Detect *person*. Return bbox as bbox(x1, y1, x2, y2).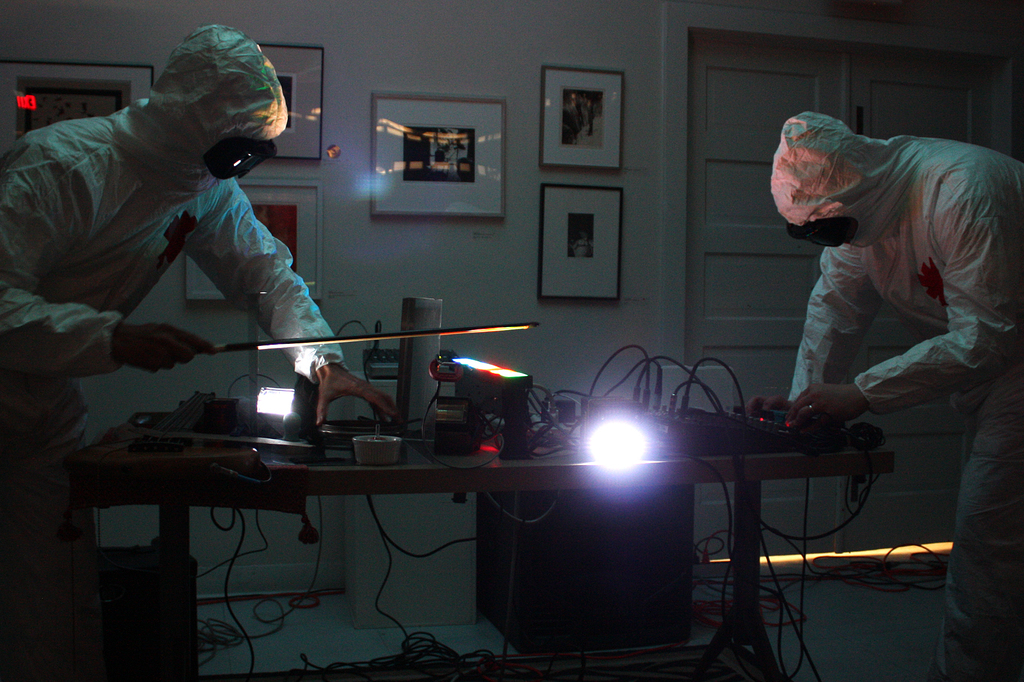
bbox(0, 20, 399, 681).
